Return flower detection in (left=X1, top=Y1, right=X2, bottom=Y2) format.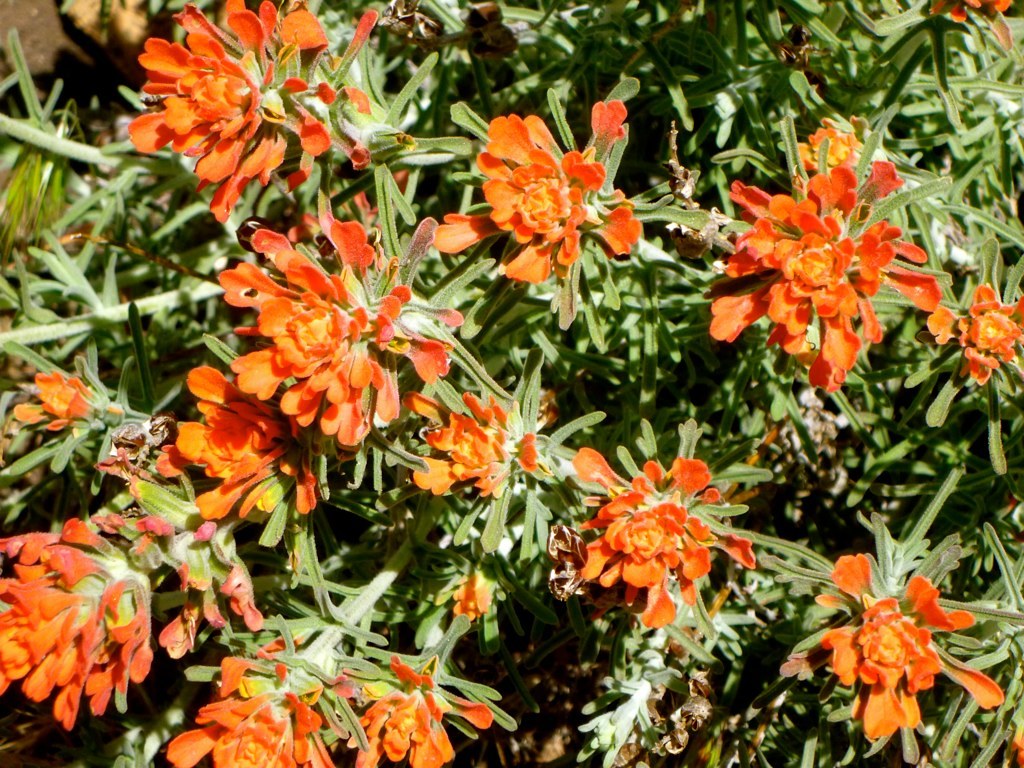
(left=800, top=550, right=1003, bottom=746).
